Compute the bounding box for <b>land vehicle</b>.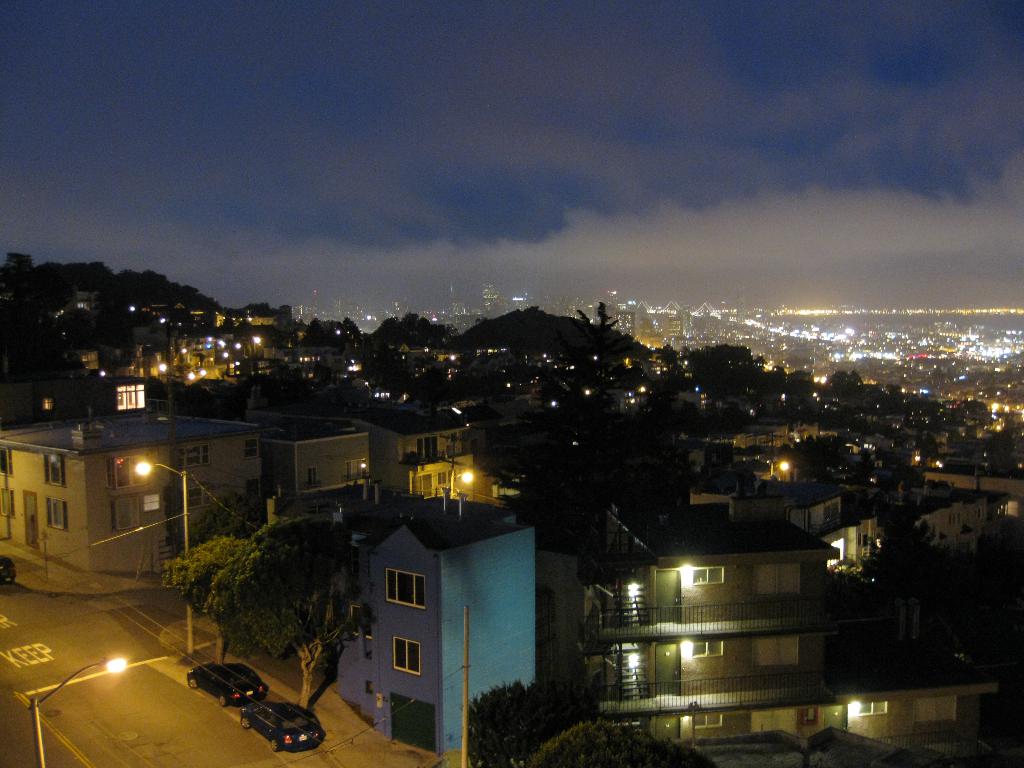
bbox=[241, 698, 327, 753].
